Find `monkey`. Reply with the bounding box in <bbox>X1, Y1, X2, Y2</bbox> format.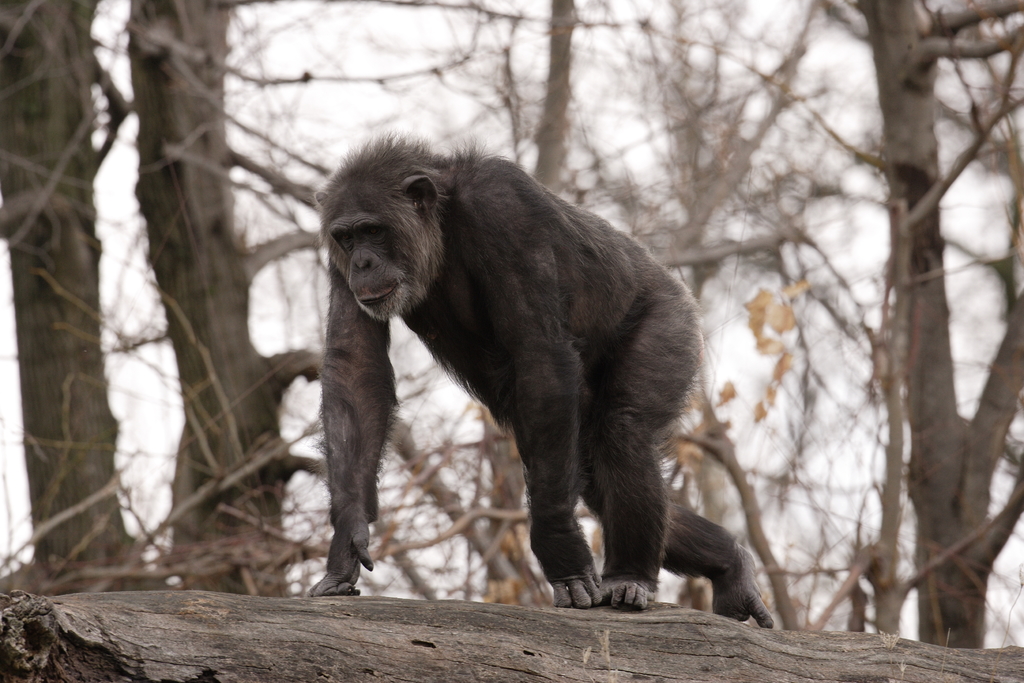
<bbox>305, 133, 777, 621</bbox>.
